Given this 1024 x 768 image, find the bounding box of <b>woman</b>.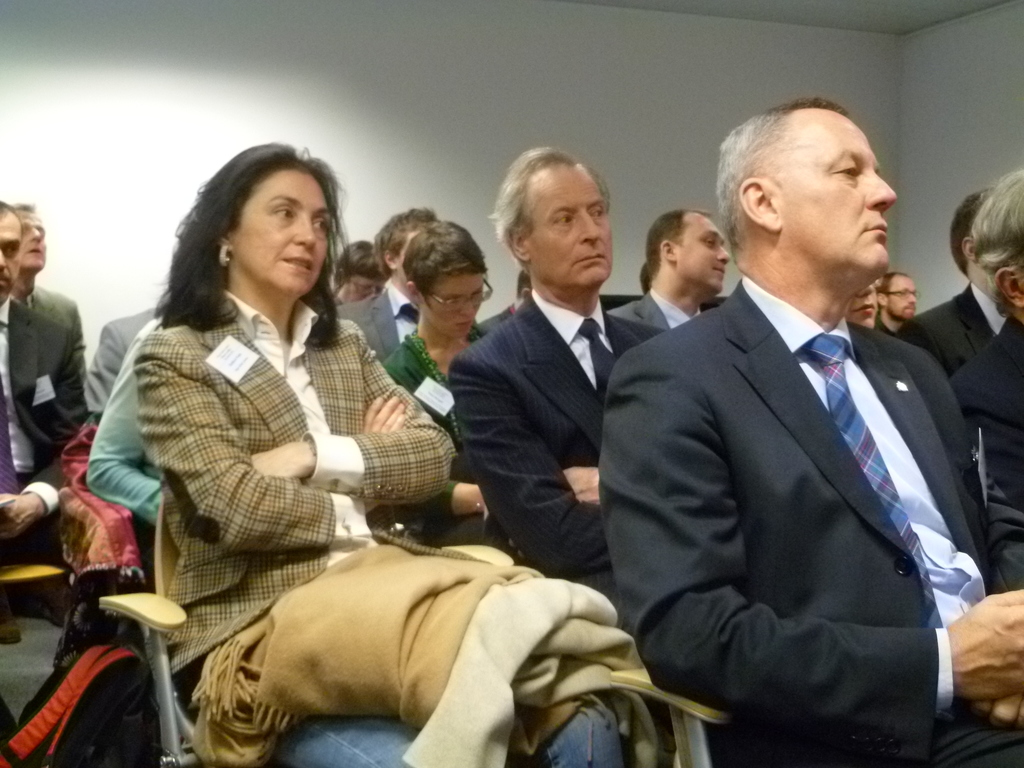
l=182, t=152, r=689, b=748.
